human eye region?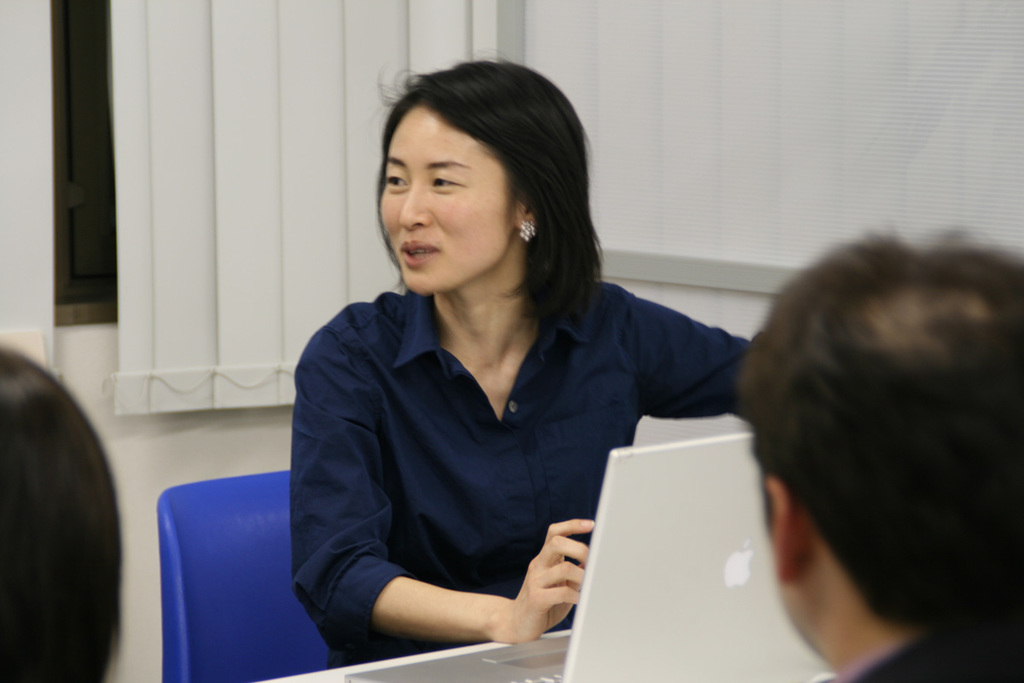
bbox=(428, 170, 468, 195)
